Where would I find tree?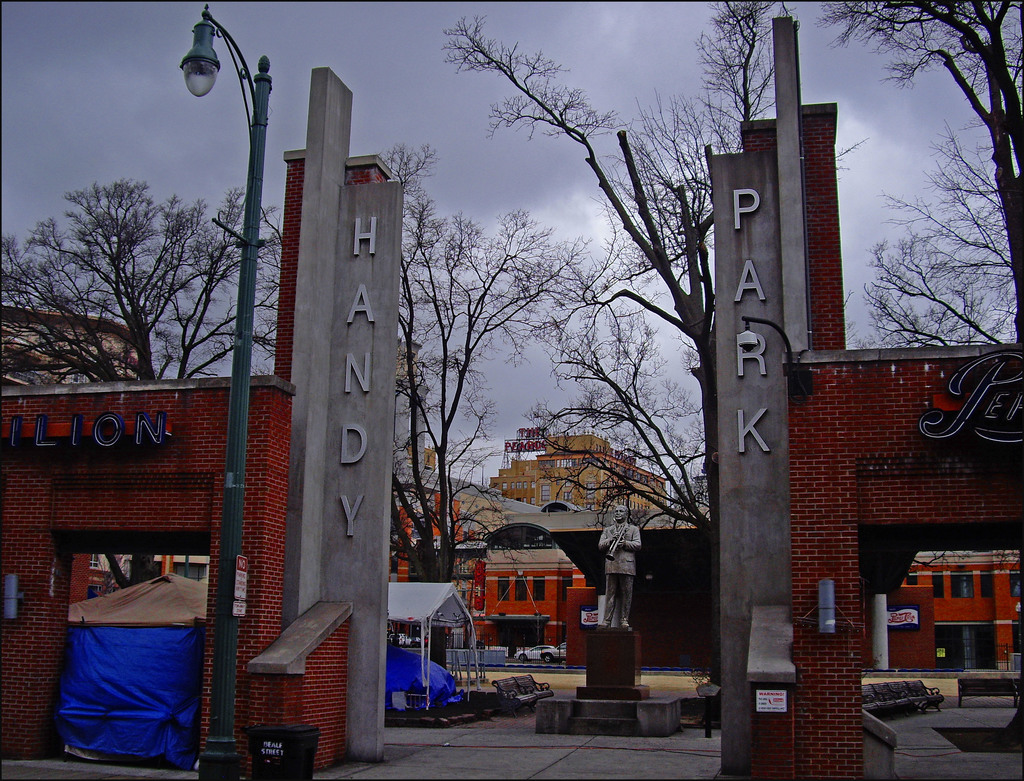
At box=[198, 144, 564, 596].
